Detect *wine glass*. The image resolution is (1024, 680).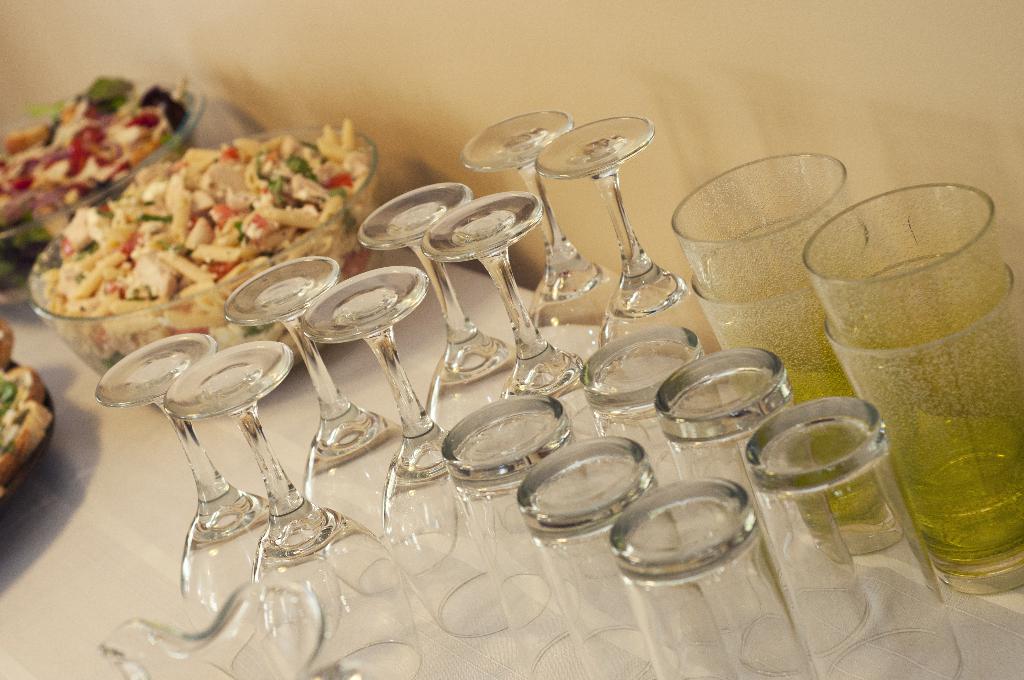
left=90, top=114, right=723, bottom=679.
